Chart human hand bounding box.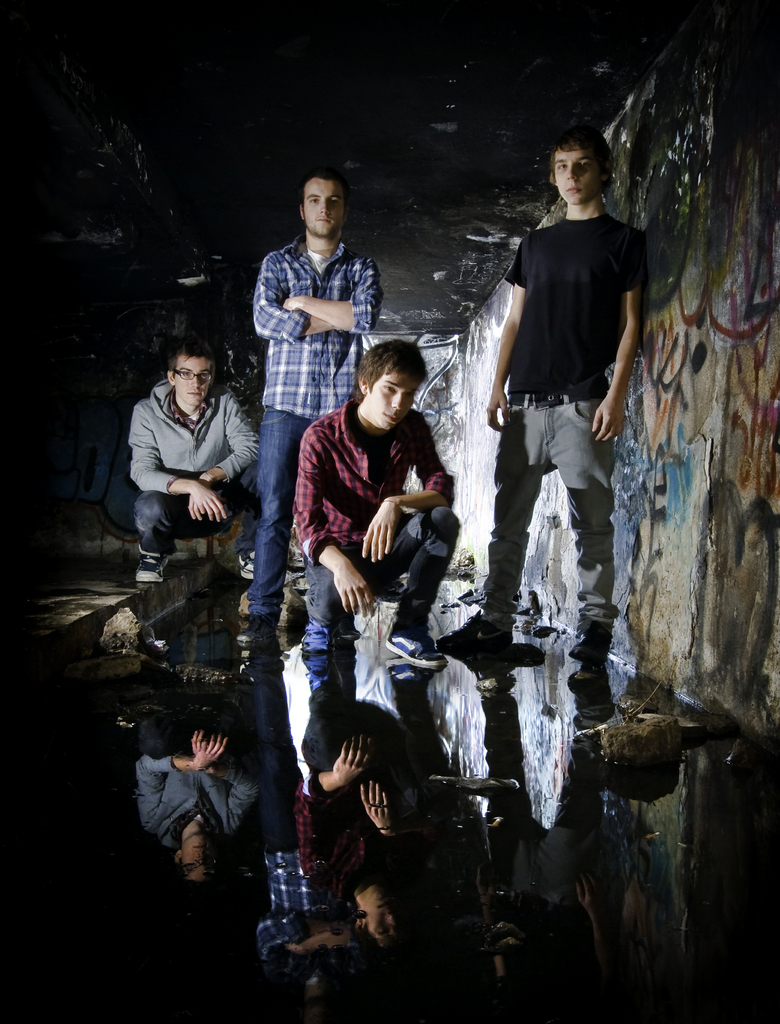
Charted: 590, 391, 627, 445.
